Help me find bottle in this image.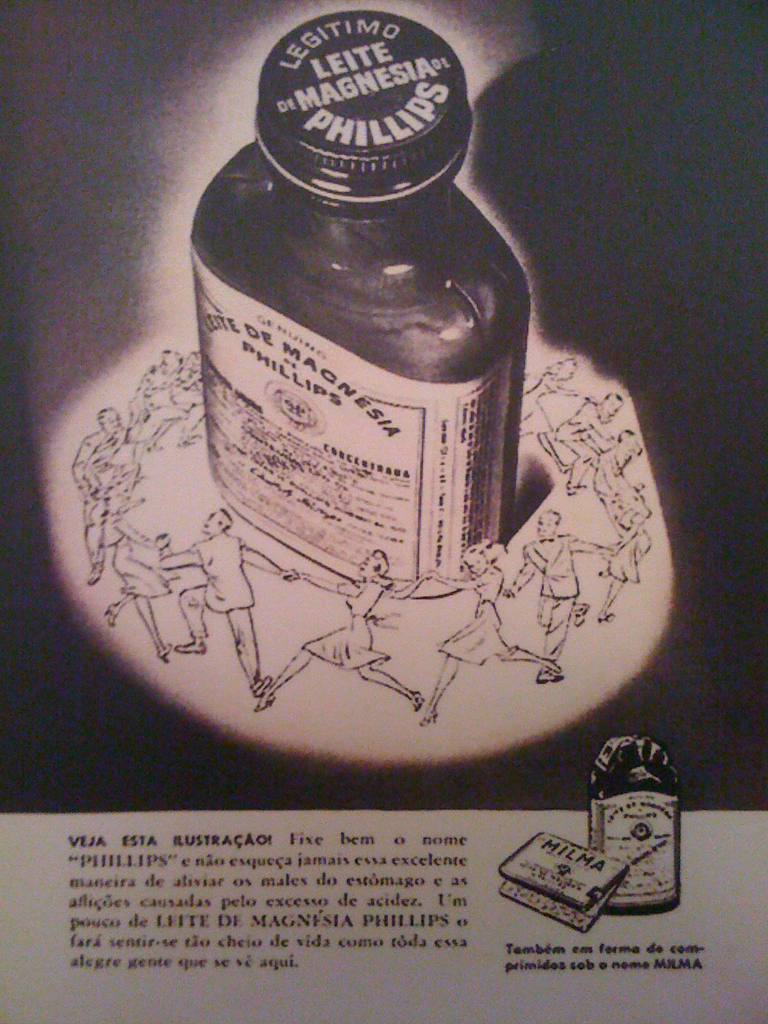
Found it: <bbox>591, 734, 682, 914</bbox>.
